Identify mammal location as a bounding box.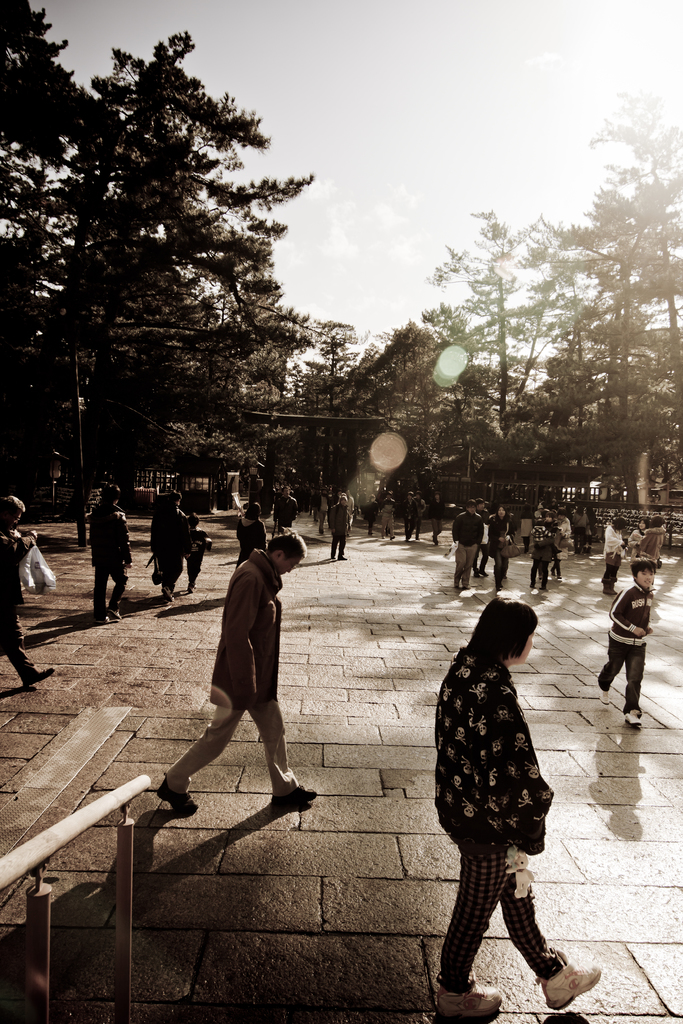
l=427, t=489, r=450, b=545.
